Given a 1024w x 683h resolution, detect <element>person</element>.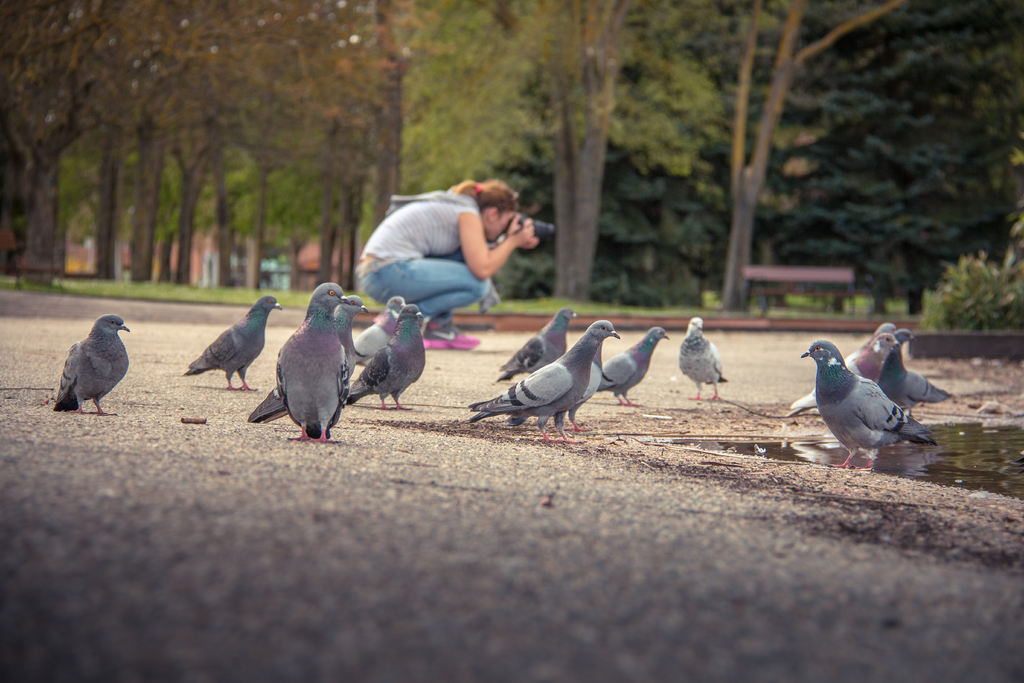
pyautogui.locateOnScreen(351, 183, 539, 352).
